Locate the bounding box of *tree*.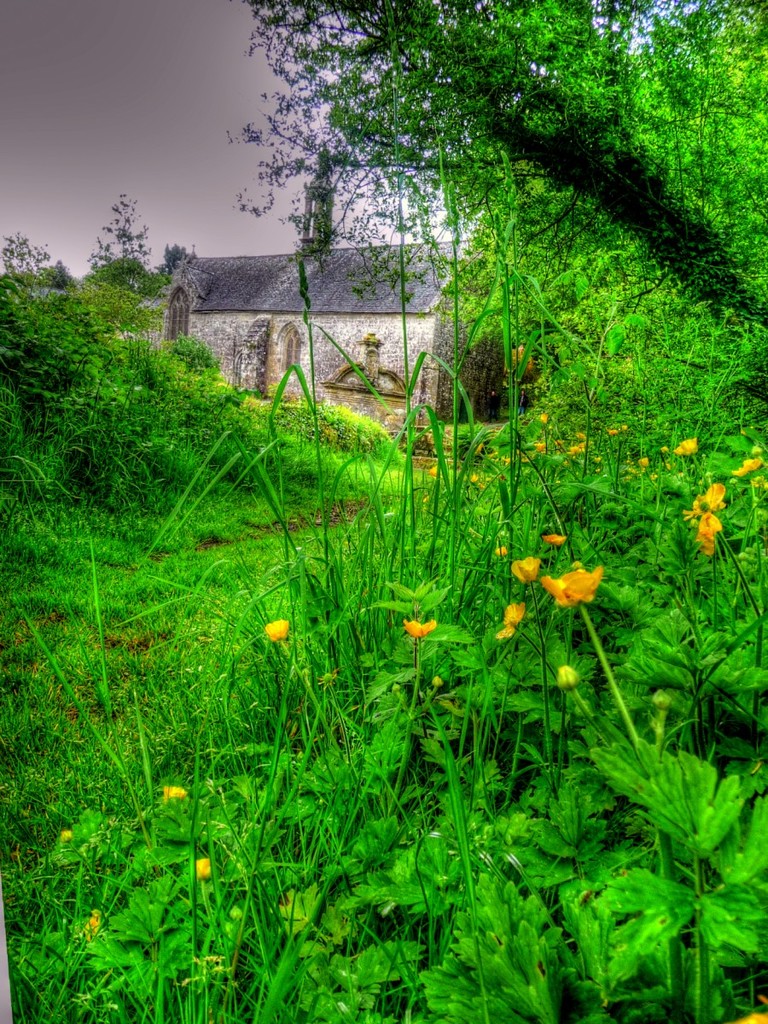
Bounding box: select_region(84, 196, 170, 329).
